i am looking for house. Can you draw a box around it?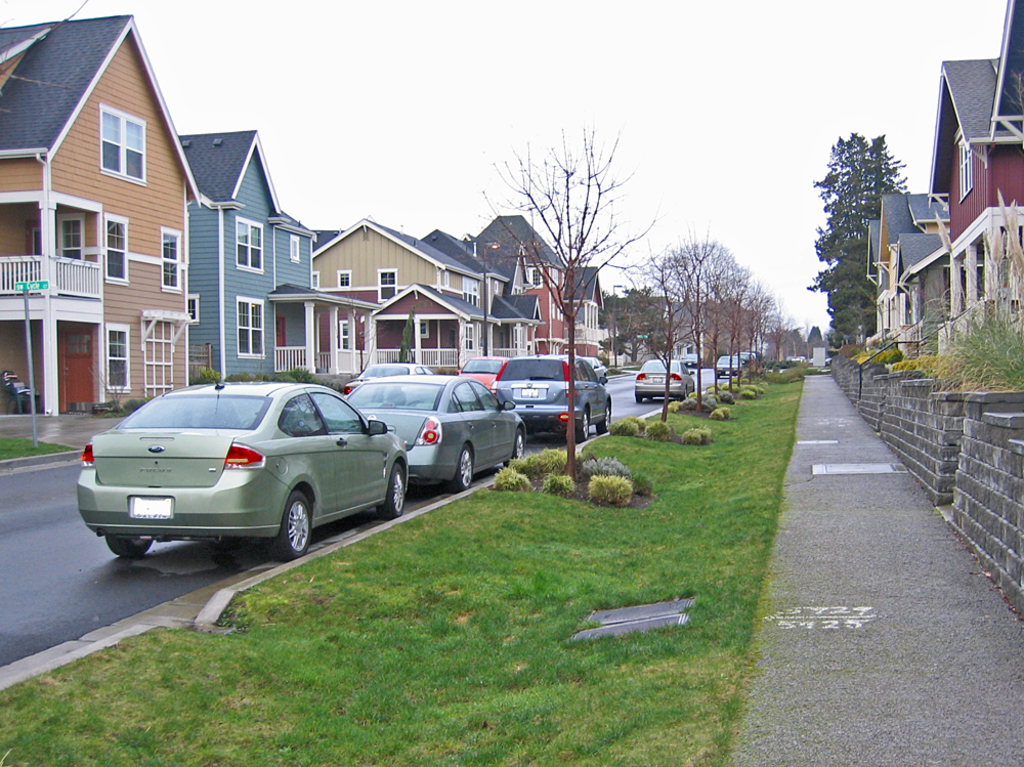
Sure, the bounding box is <bbox>919, 53, 1021, 338</bbox>.
